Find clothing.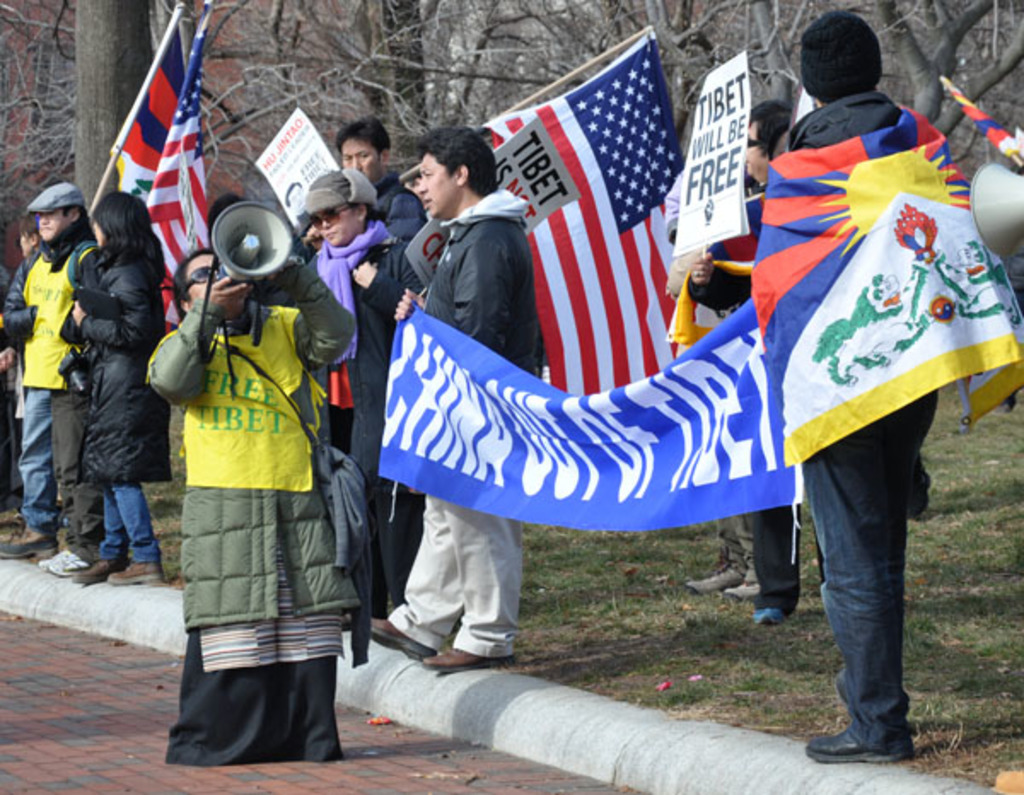
rect(143, 247, 364, 769).
